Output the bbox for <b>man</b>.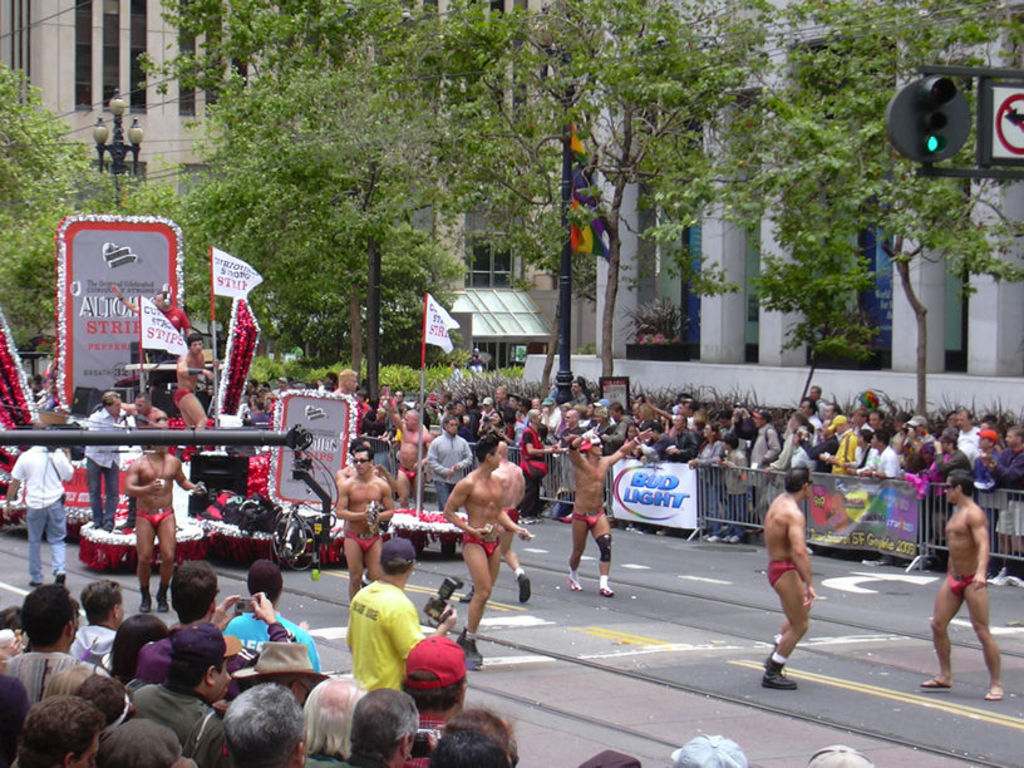
957, 410, 981, 462.
